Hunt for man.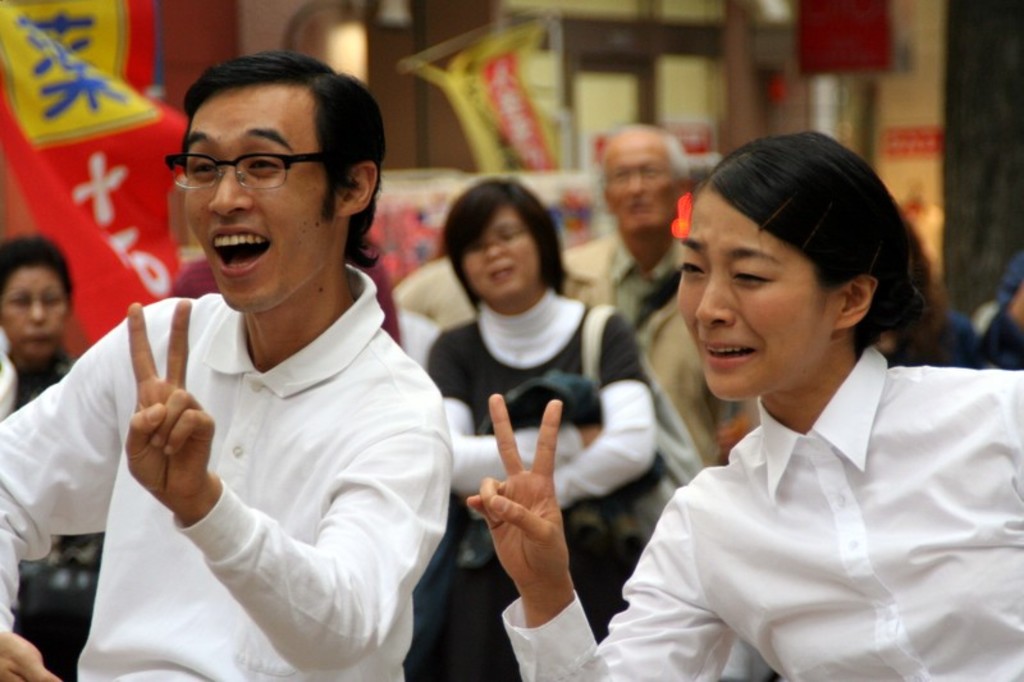
Hunted down at {"left": 559, "top": 120, "right": 755, "bottom": 470}.
